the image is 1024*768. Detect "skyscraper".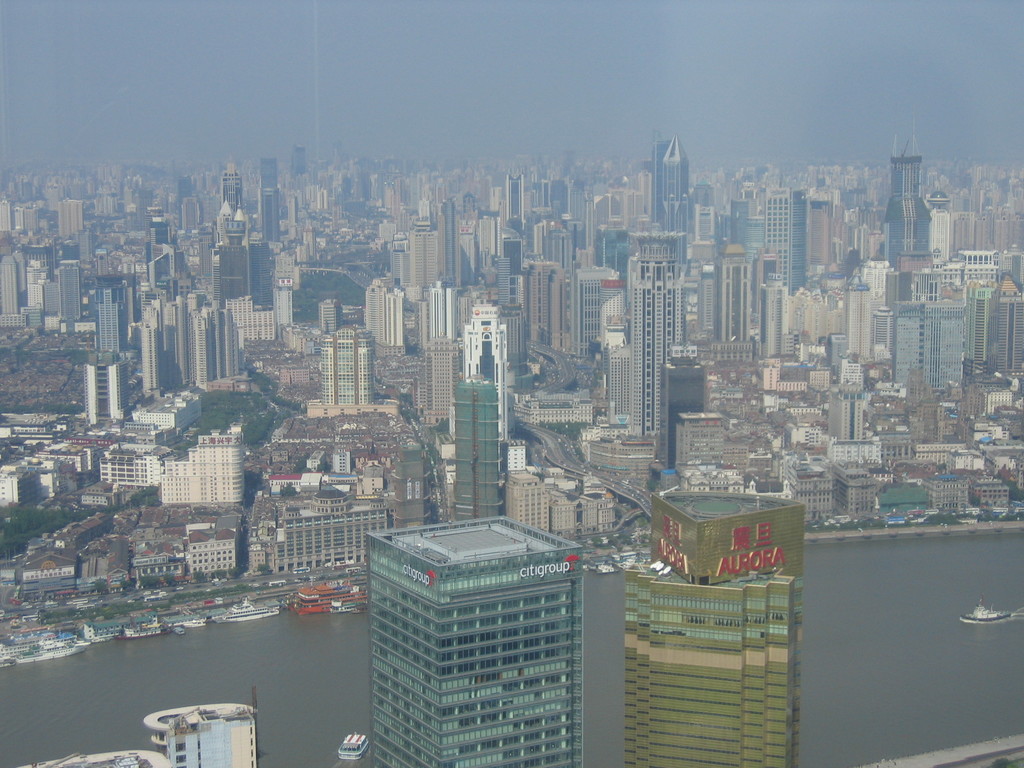
Detection: bbox=[571, 250, 598, 351].
